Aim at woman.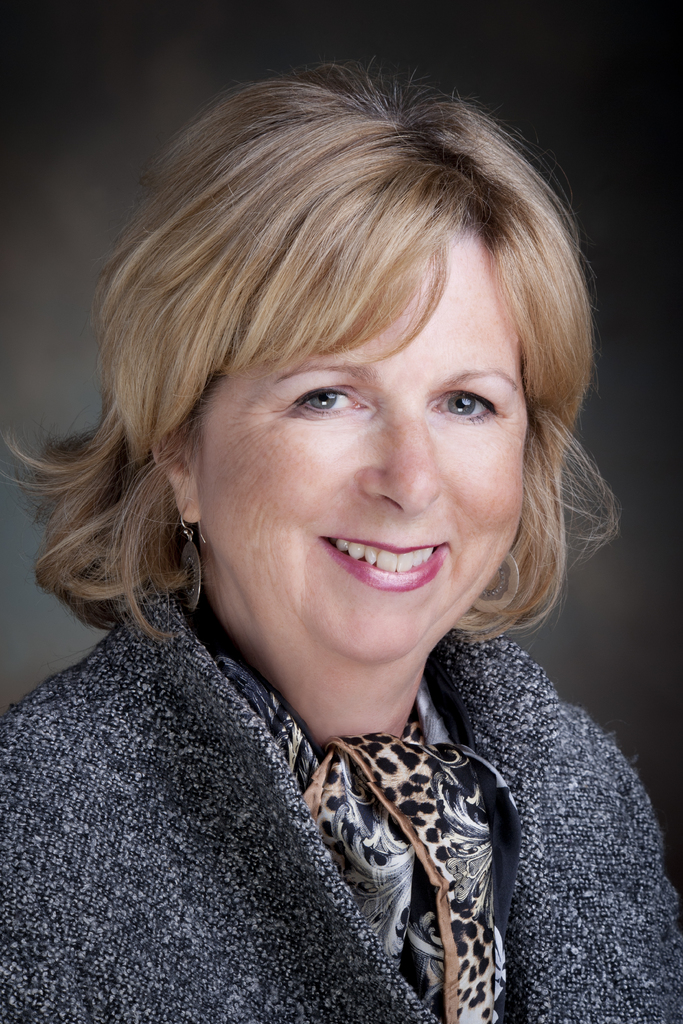
Aimed at <box>0,79,682,1012</box>.
